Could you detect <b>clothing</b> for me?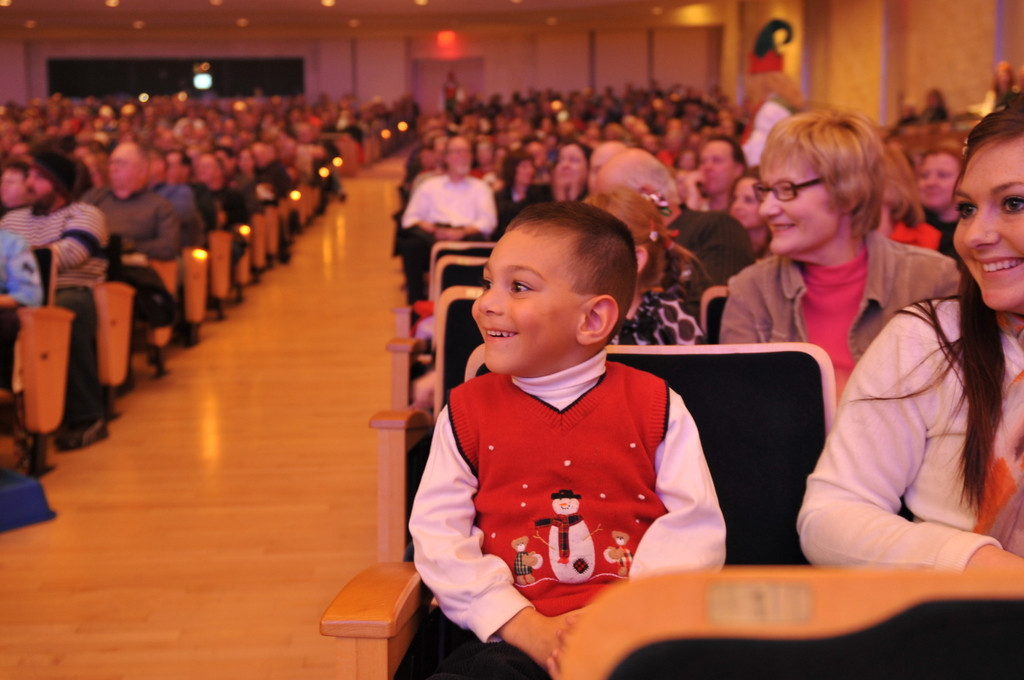
Detection result: (x1=609, y1=283, x2=707, y2=346).
